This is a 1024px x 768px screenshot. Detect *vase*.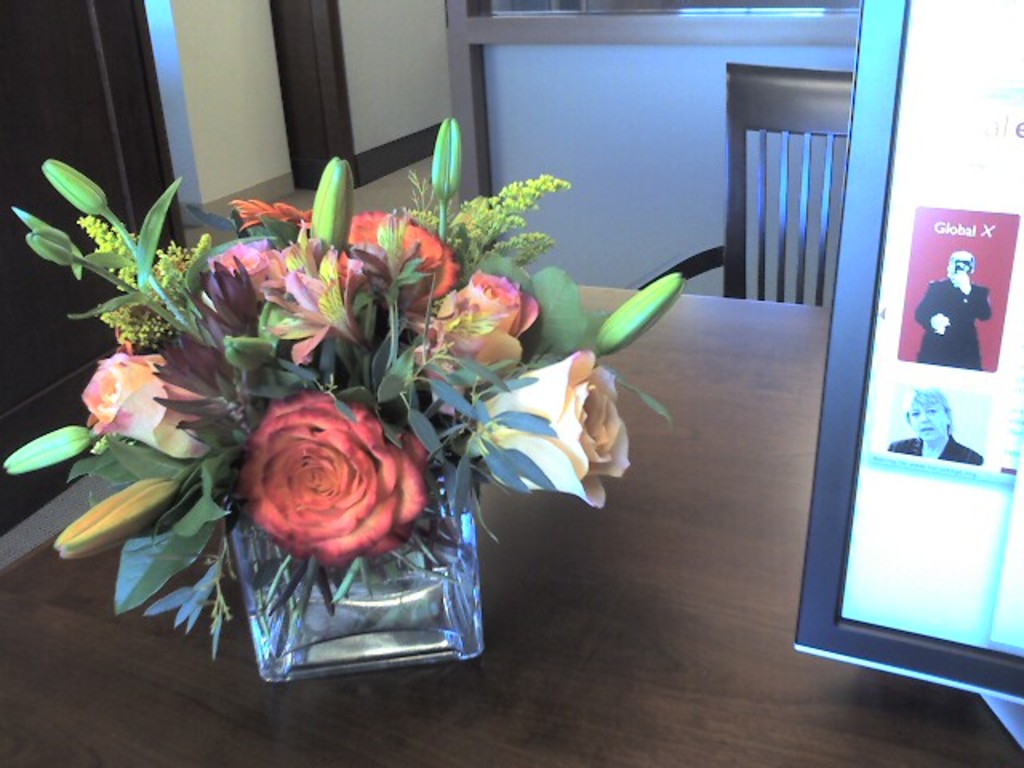
bbox=[224, 499, 486, 683].
